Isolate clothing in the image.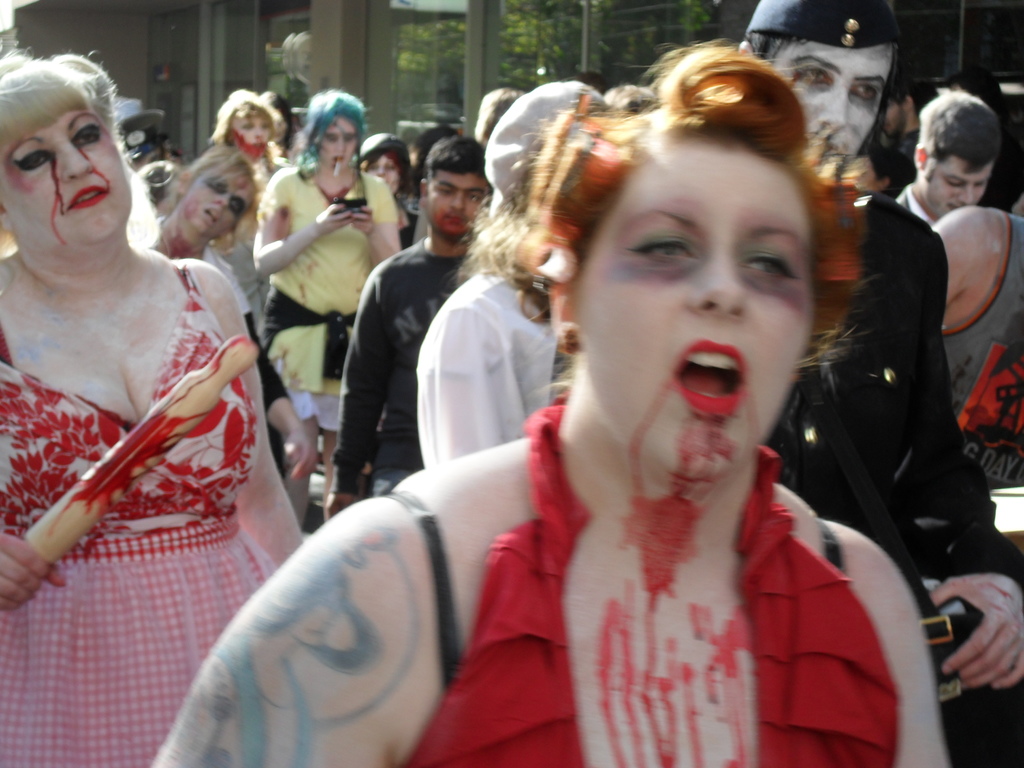
Isolated region: detection(884, 125, 916, 176).
